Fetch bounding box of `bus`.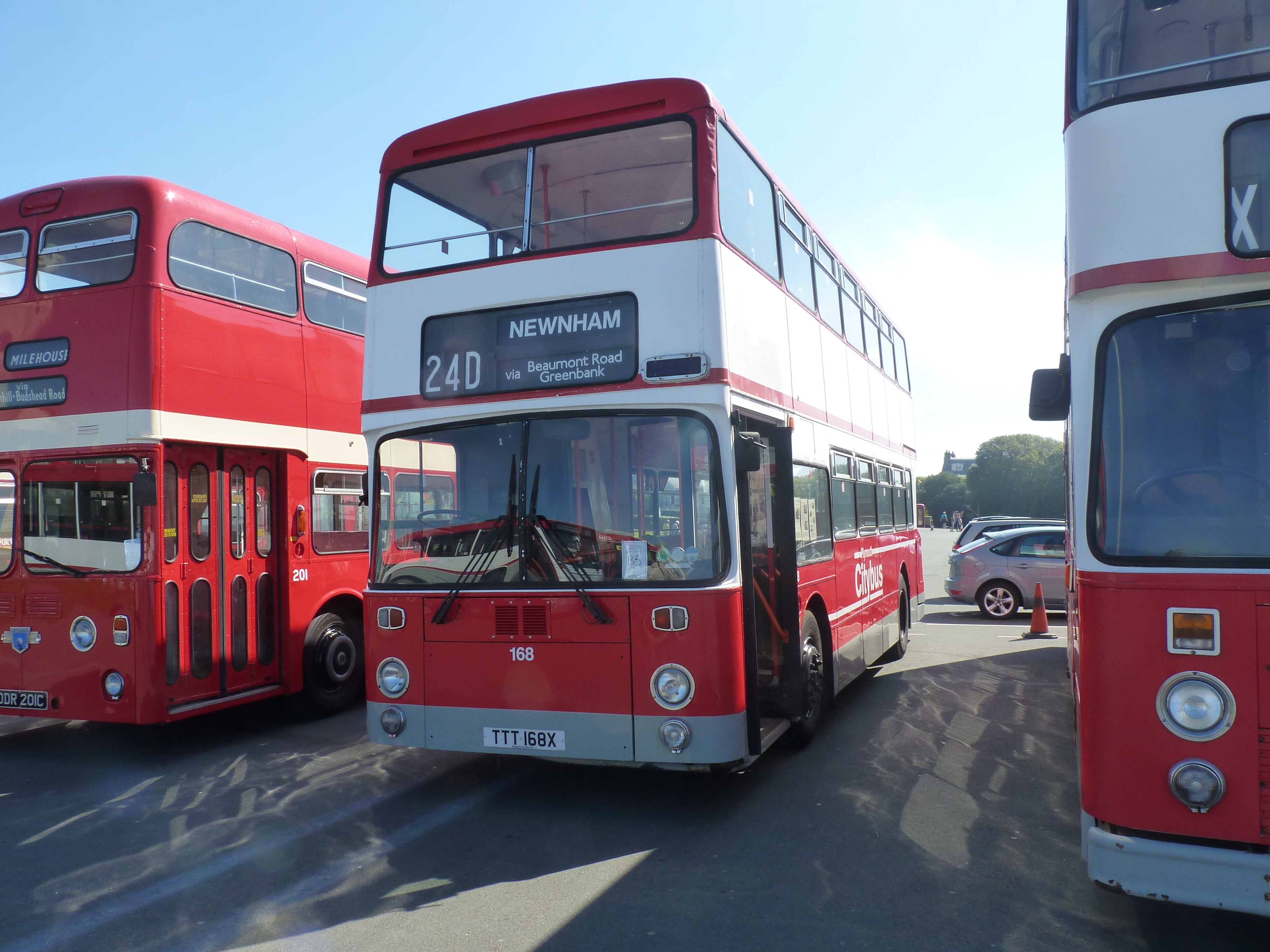
Bbox: 114,24,292,248.
